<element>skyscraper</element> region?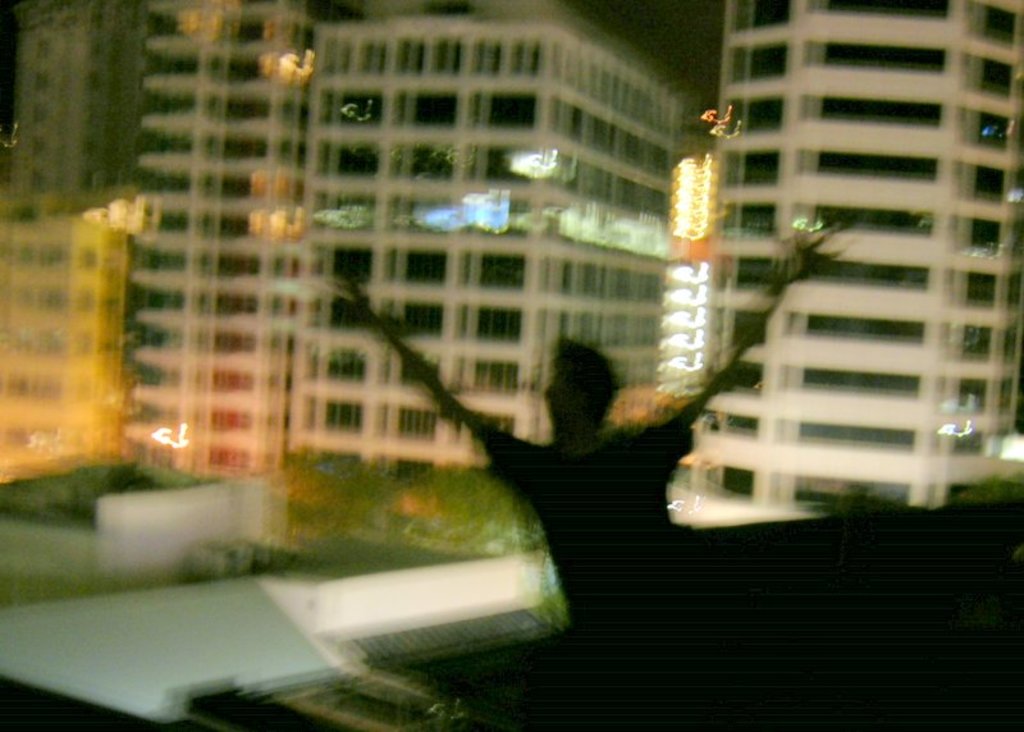
rect(0, 0, 314, 491)
